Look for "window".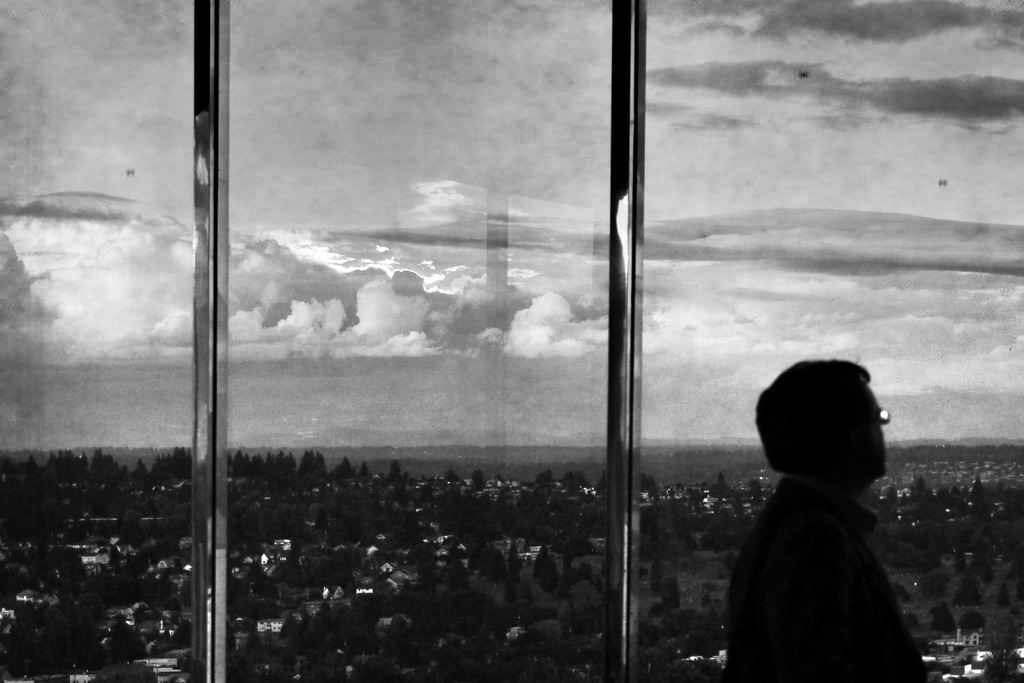
Found: <bbox>0, 0, 1023, 682</bbox>.
